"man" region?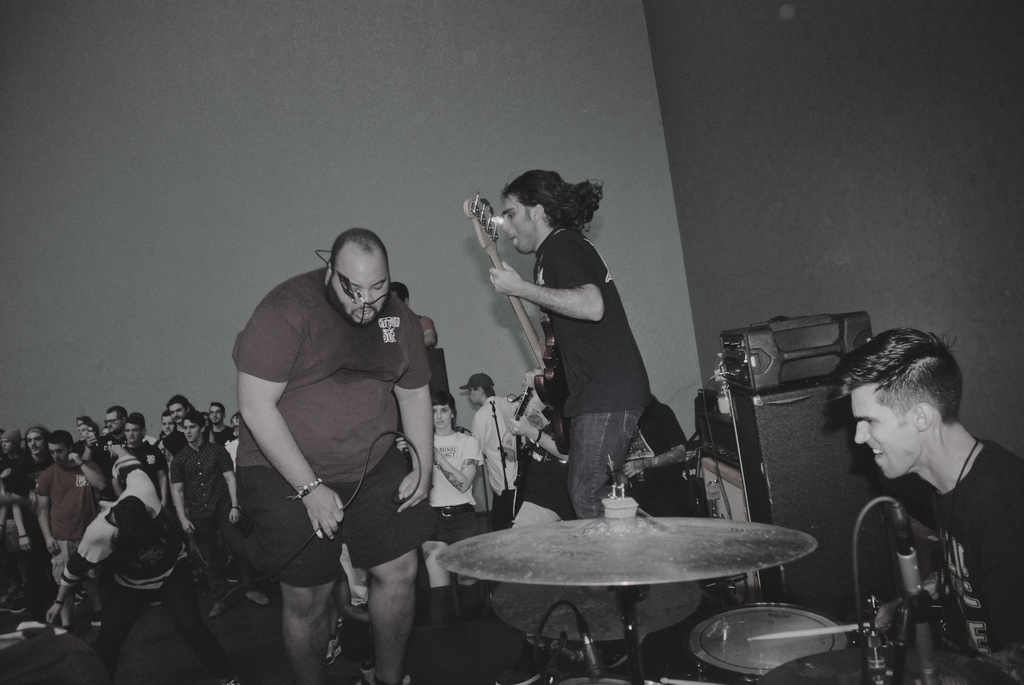
detection(447, 375, 531, 599)
